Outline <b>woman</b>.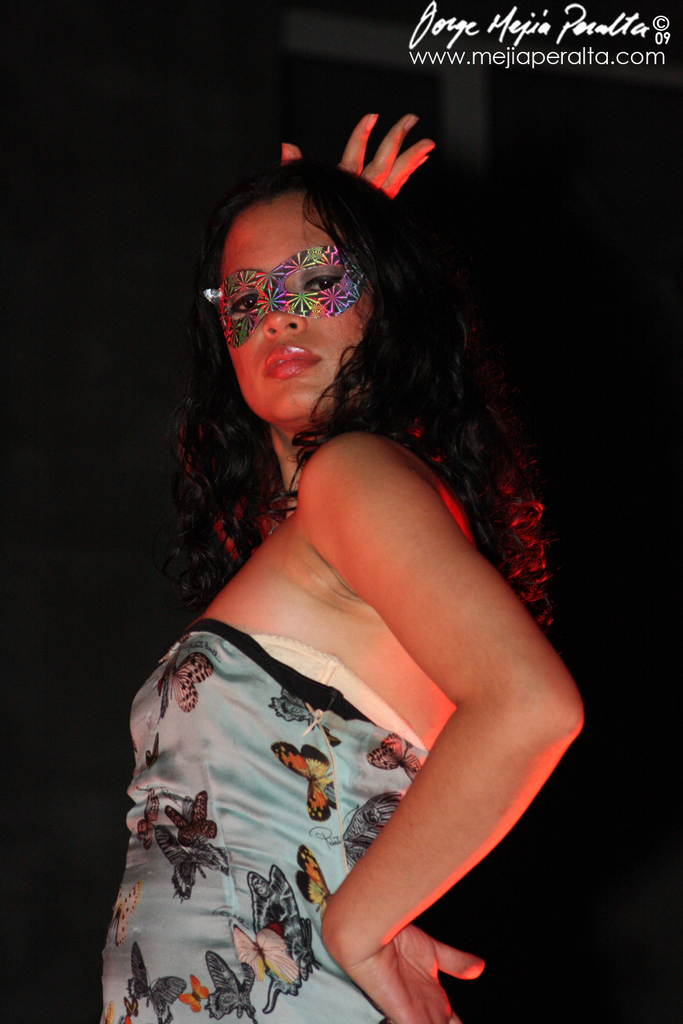
Outline: locate(99, 97, 594, 1023).
